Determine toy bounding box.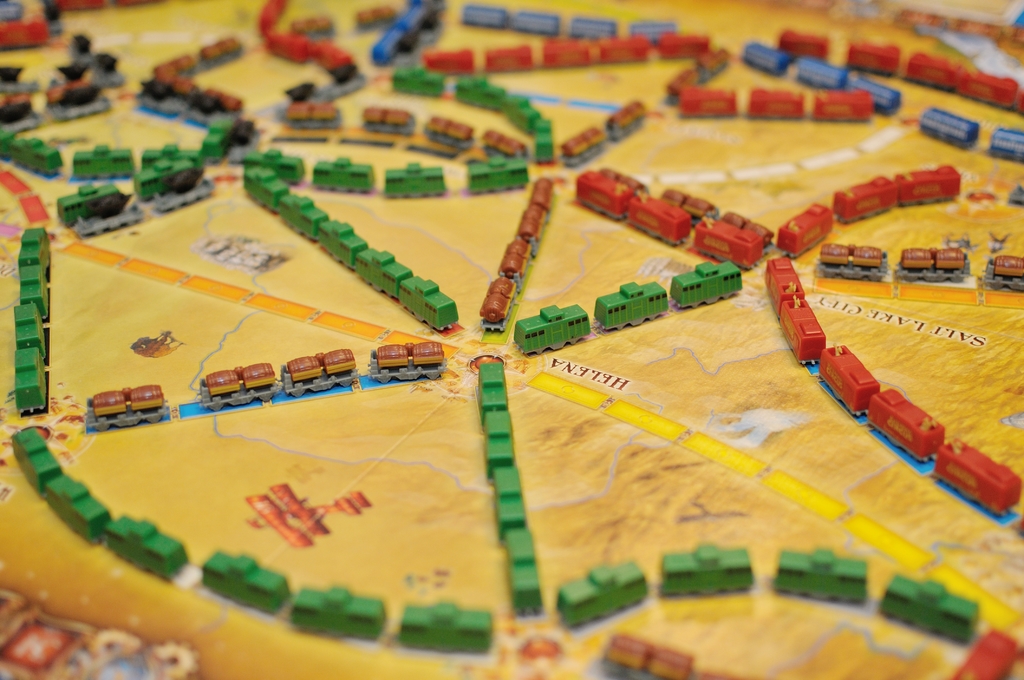
Determined: l=506, t=299, r=600, b=355.
